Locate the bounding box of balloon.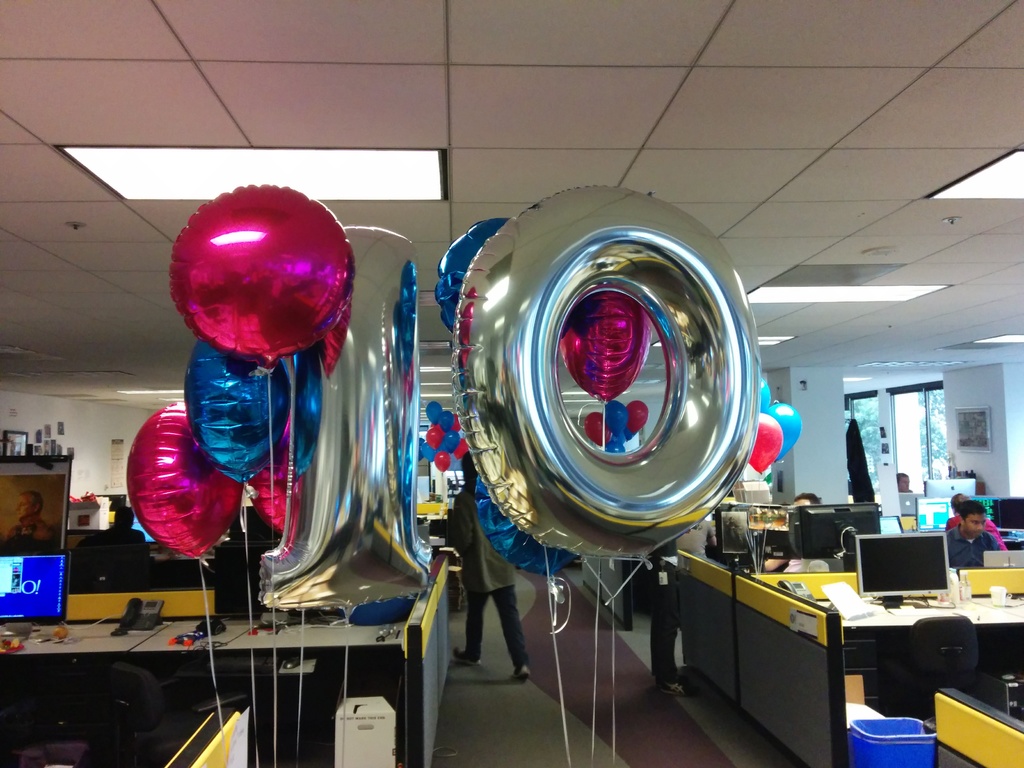
Bounding box: {"left": 584, "top": 396, "right": 646, "bottom": 459}.
